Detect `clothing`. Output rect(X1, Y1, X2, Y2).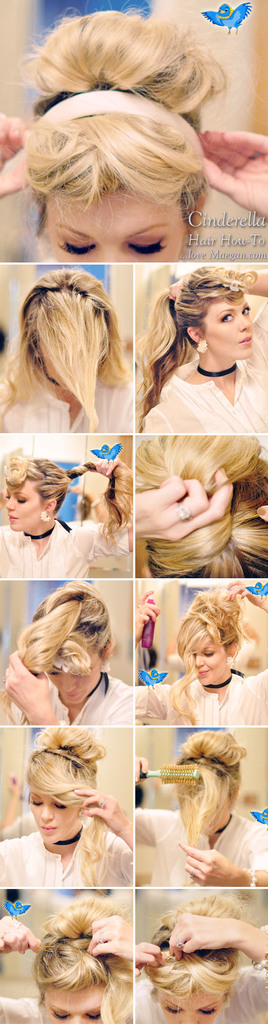
rect(0, 524, 80, 577).
